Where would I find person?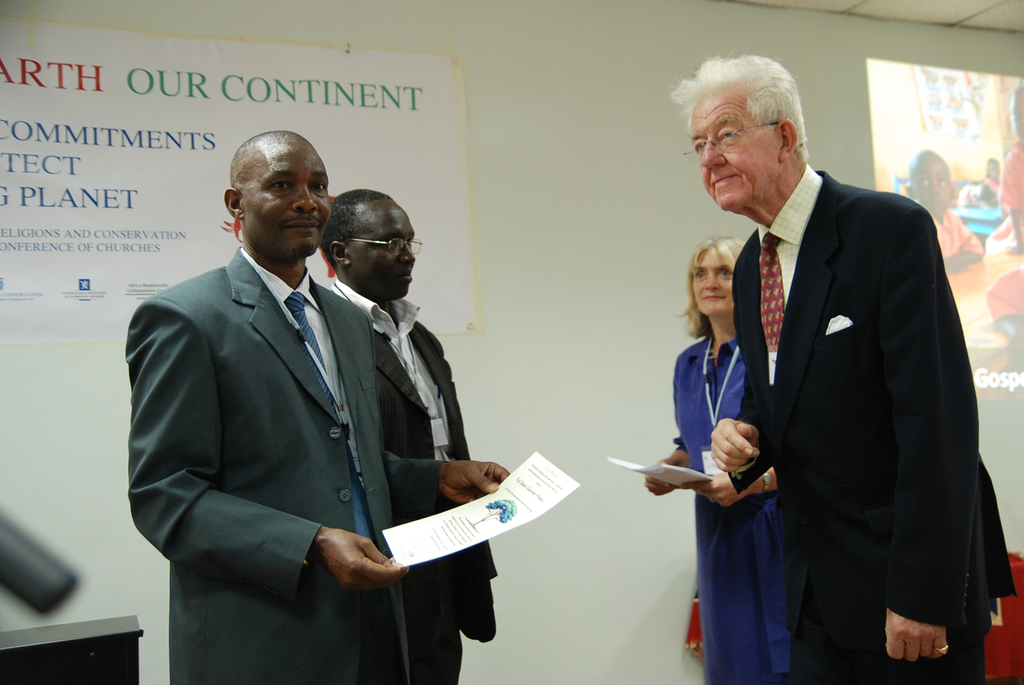
At region(623, 246, 784, 684).
